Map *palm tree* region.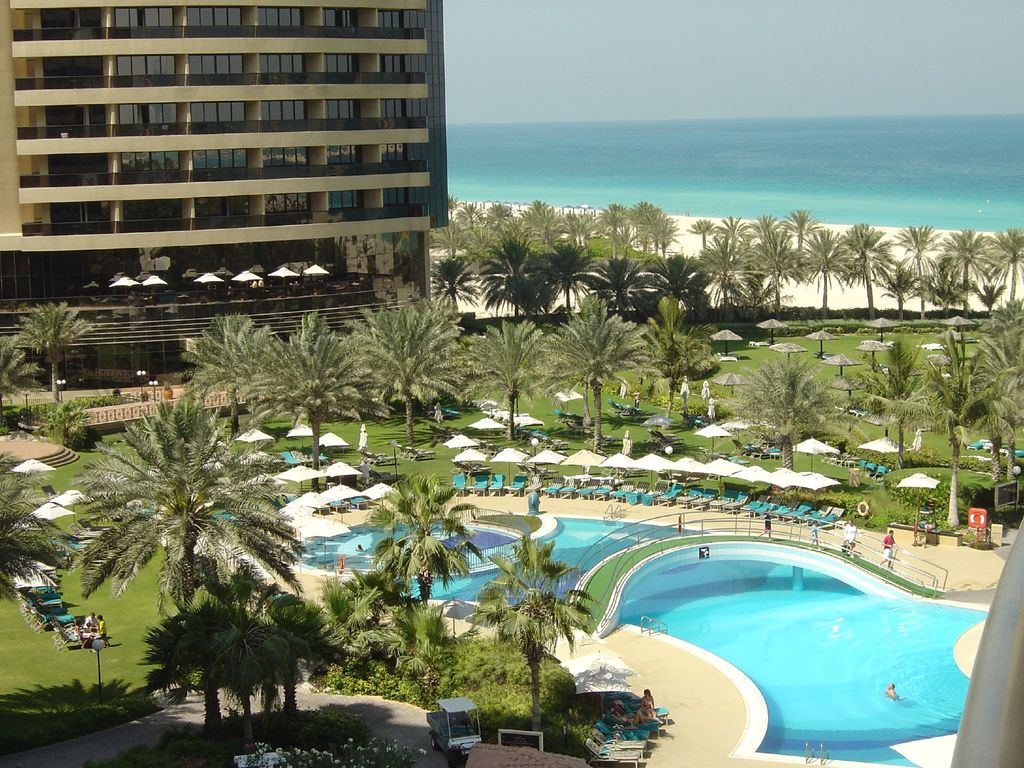
Mapped to BBox(865, 338, 912, 462).
